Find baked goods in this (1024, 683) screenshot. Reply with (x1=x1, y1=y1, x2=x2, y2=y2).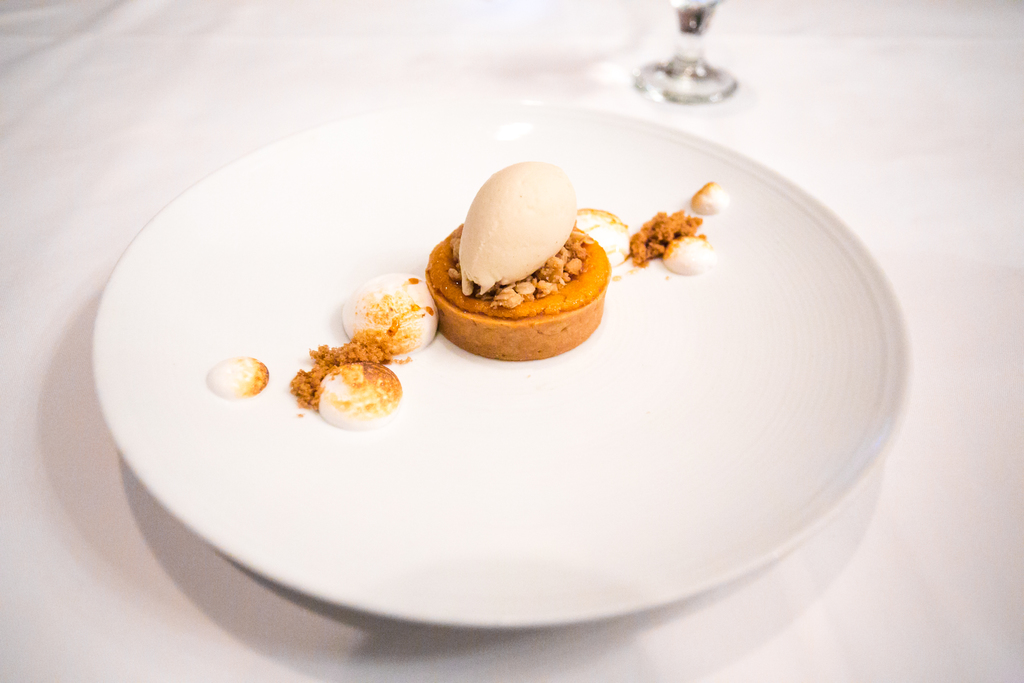
(x1=625, y1=208, x2=703, y2=265).
